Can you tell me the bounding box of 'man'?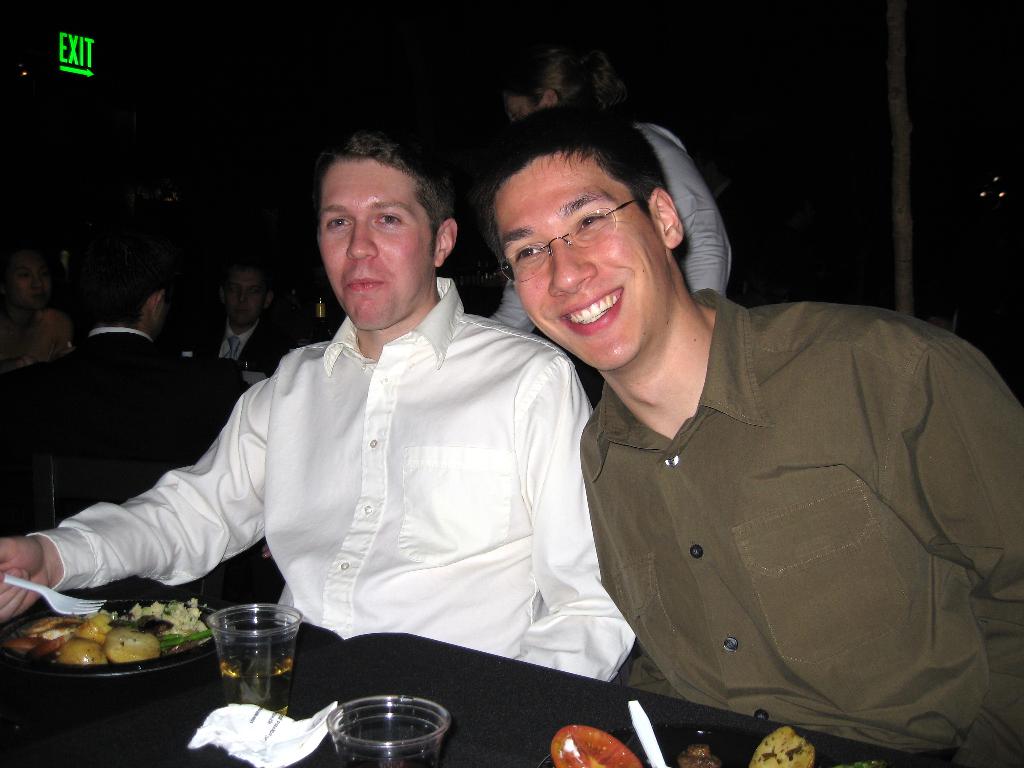
0:225:252:611.
